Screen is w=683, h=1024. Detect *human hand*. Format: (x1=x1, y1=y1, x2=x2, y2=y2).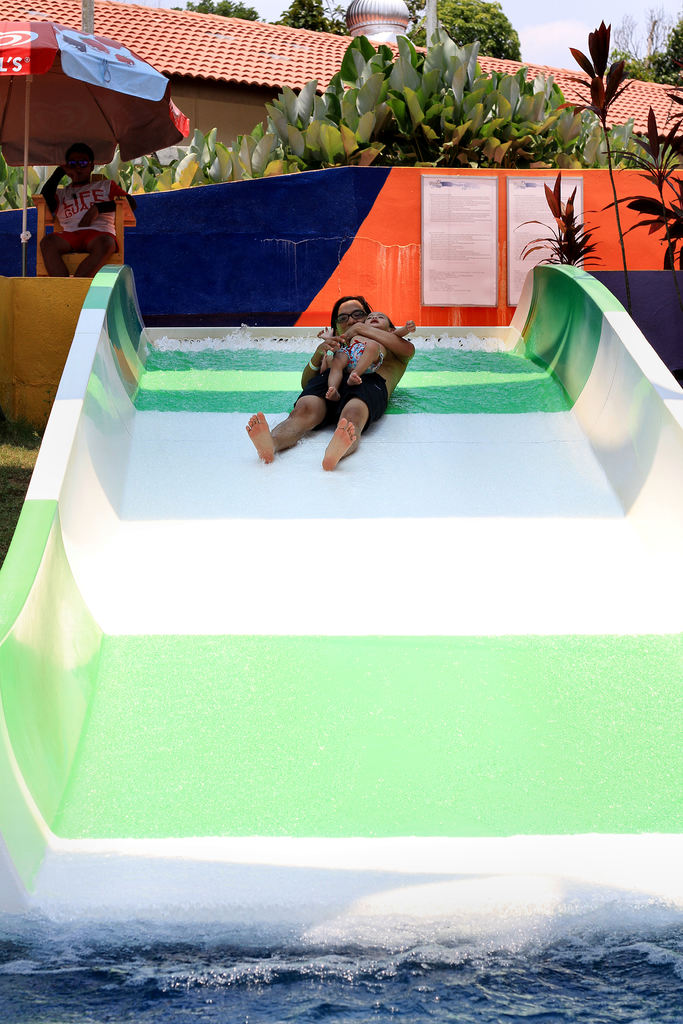
(x1=342, y1=324, x2=358, y2=340).
